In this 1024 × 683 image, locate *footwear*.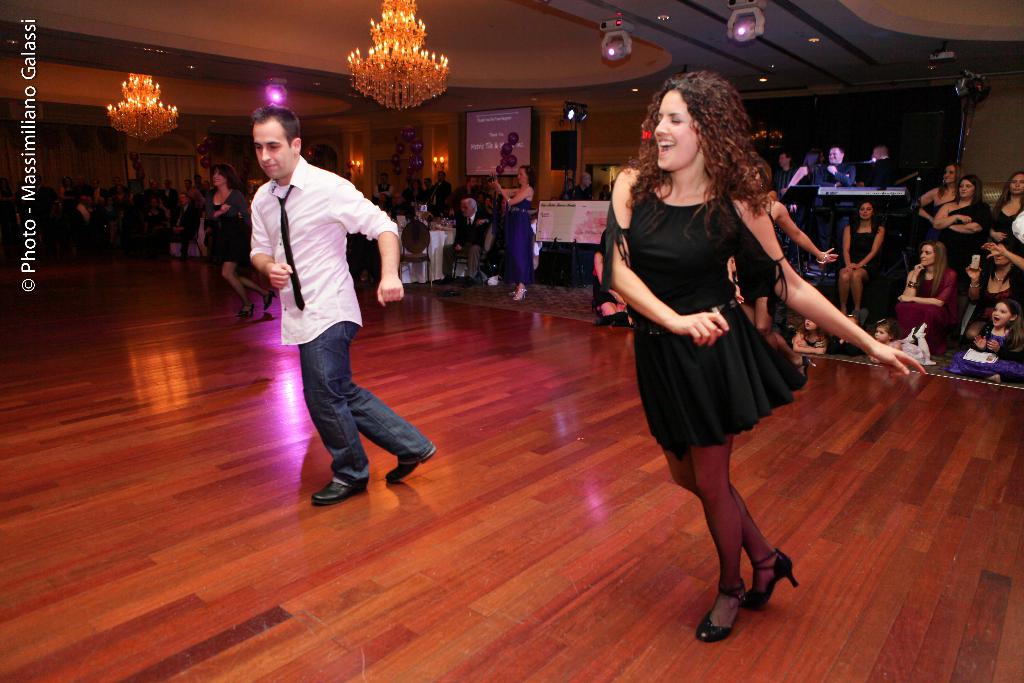
Bounding box: 461/274/475/288.
